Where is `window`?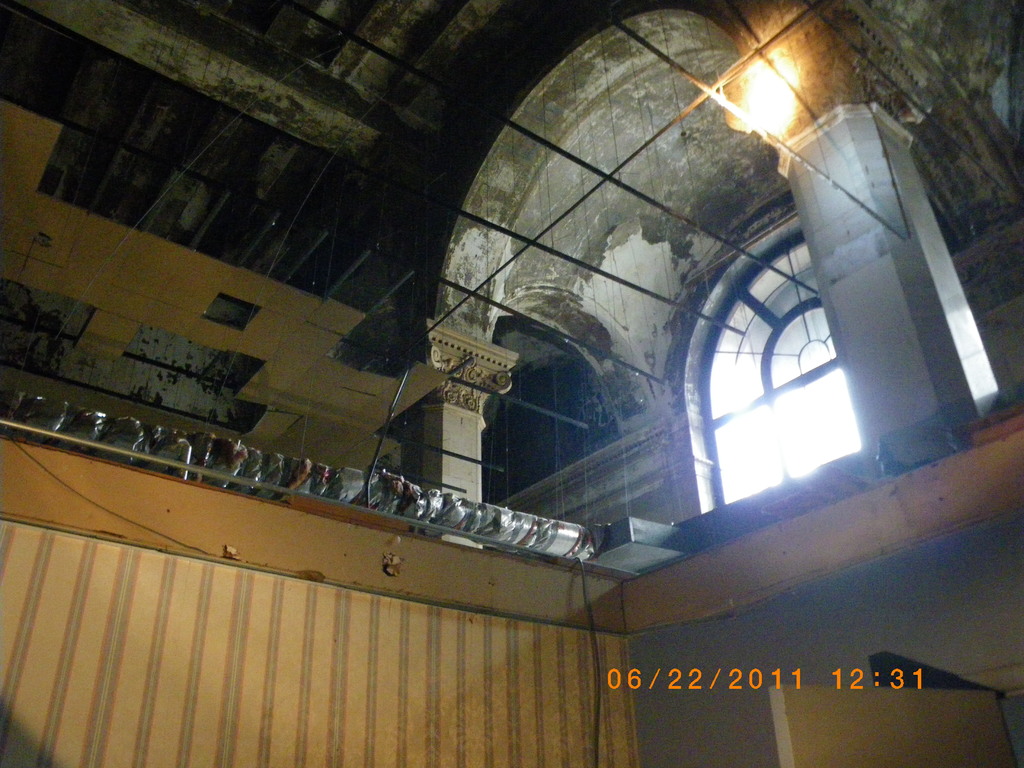
[682, 154, 908, 550].
